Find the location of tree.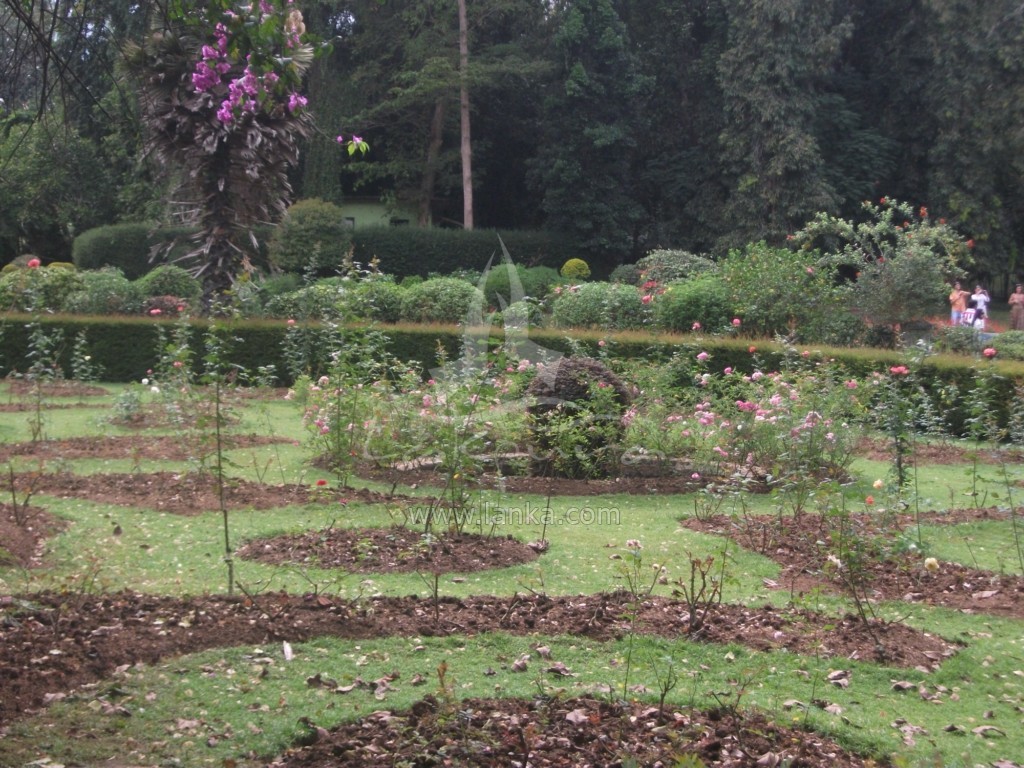
Location: detection(116, 0, 322, 320).
